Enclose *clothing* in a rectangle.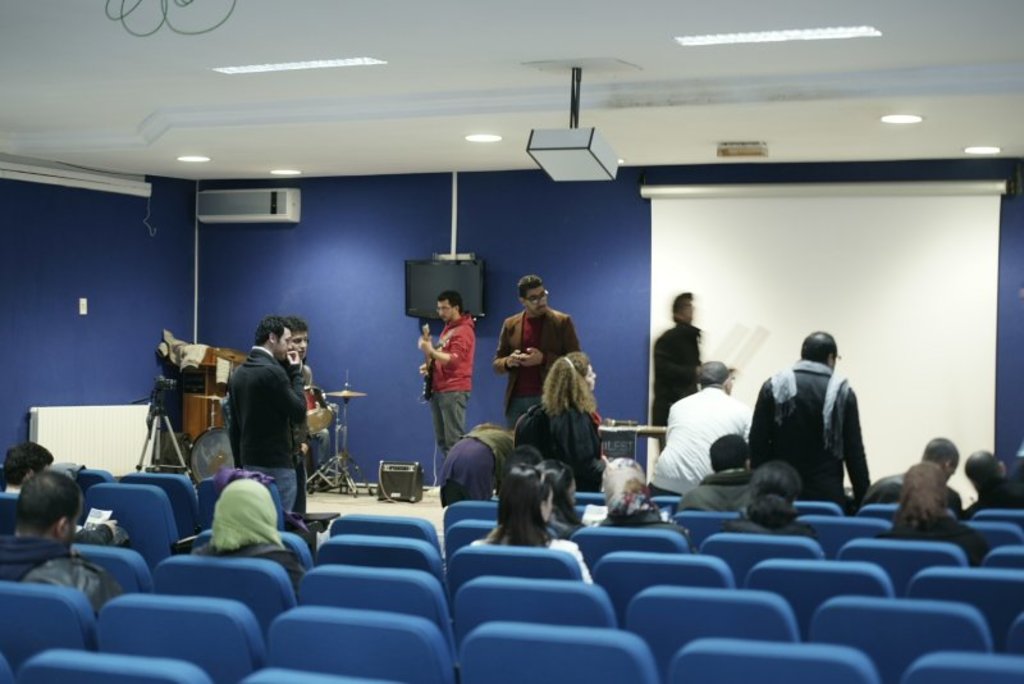
bbox=[678, 470, 744, 510].
